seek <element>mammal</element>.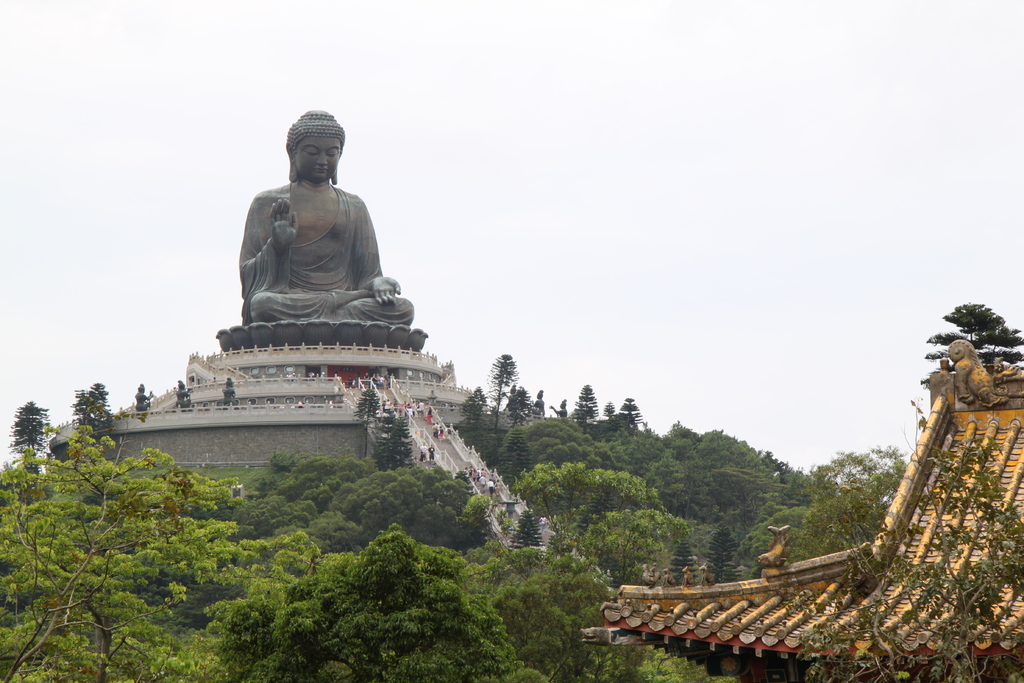
<box>440,422,445,438</box>.
